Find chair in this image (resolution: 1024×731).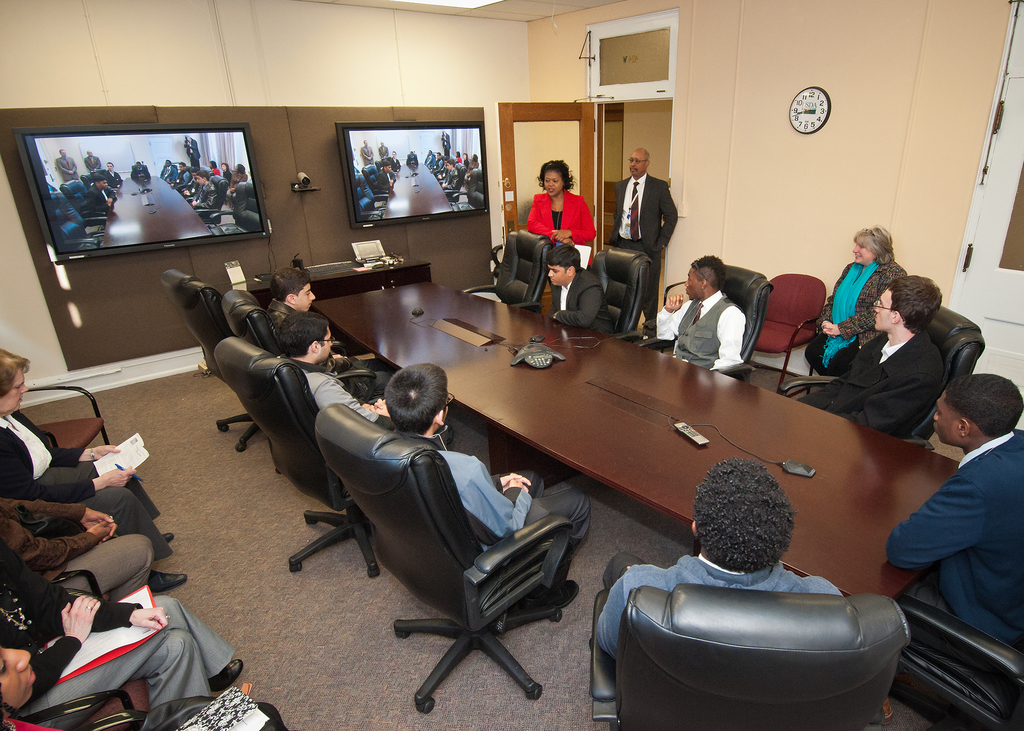
Rect(165, 272, 260, 454).
